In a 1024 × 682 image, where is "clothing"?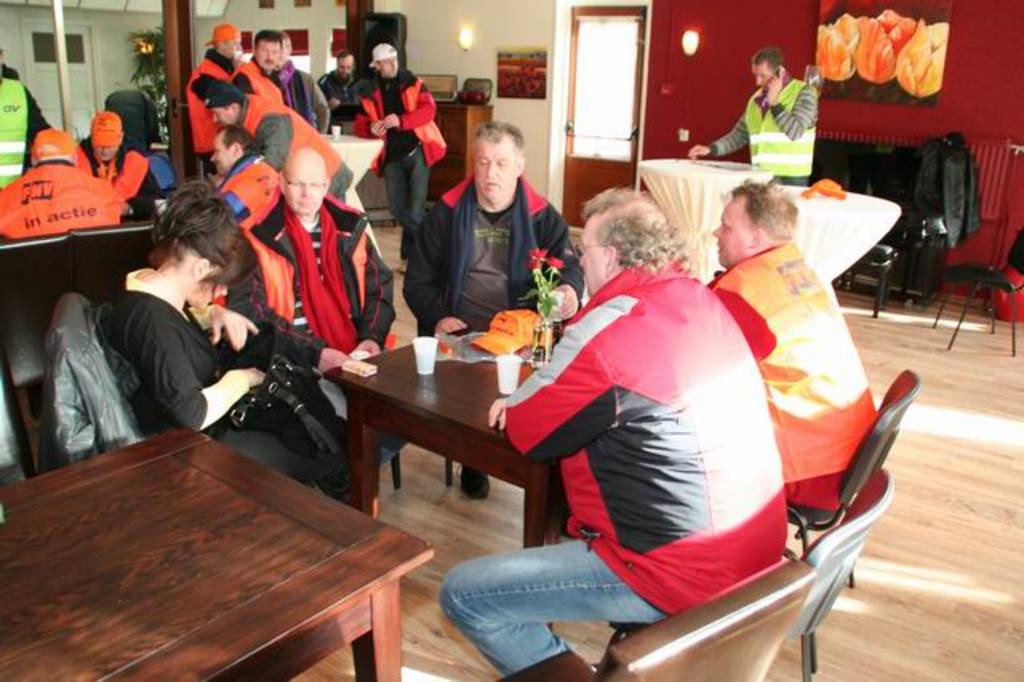
crop(0, 155, 120, 237).
